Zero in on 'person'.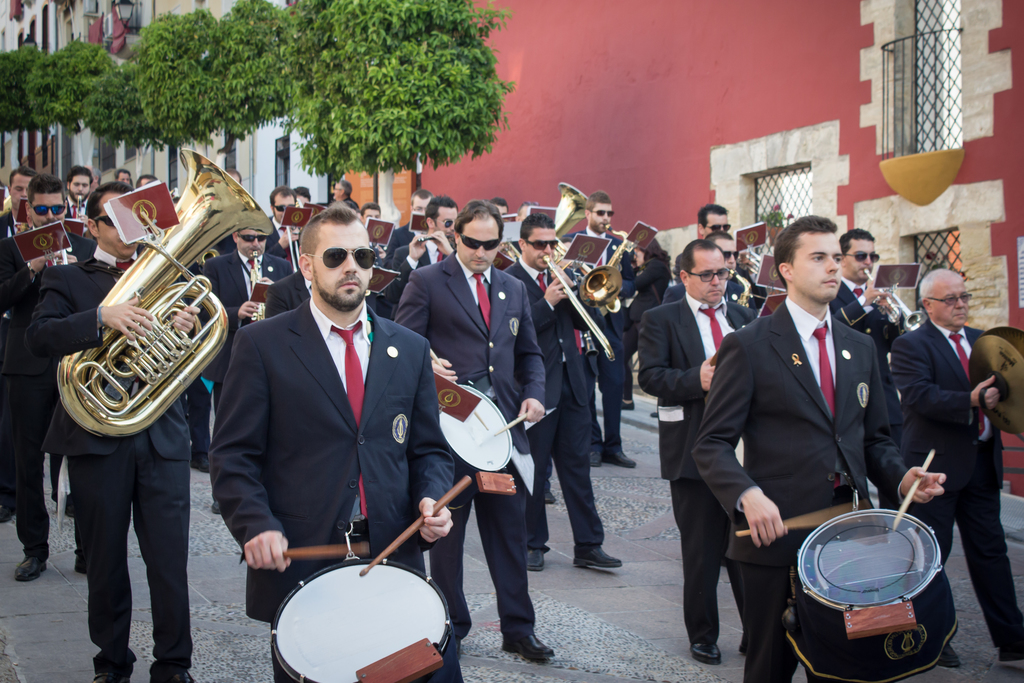
Zeroed in: 637/242/741/677.
